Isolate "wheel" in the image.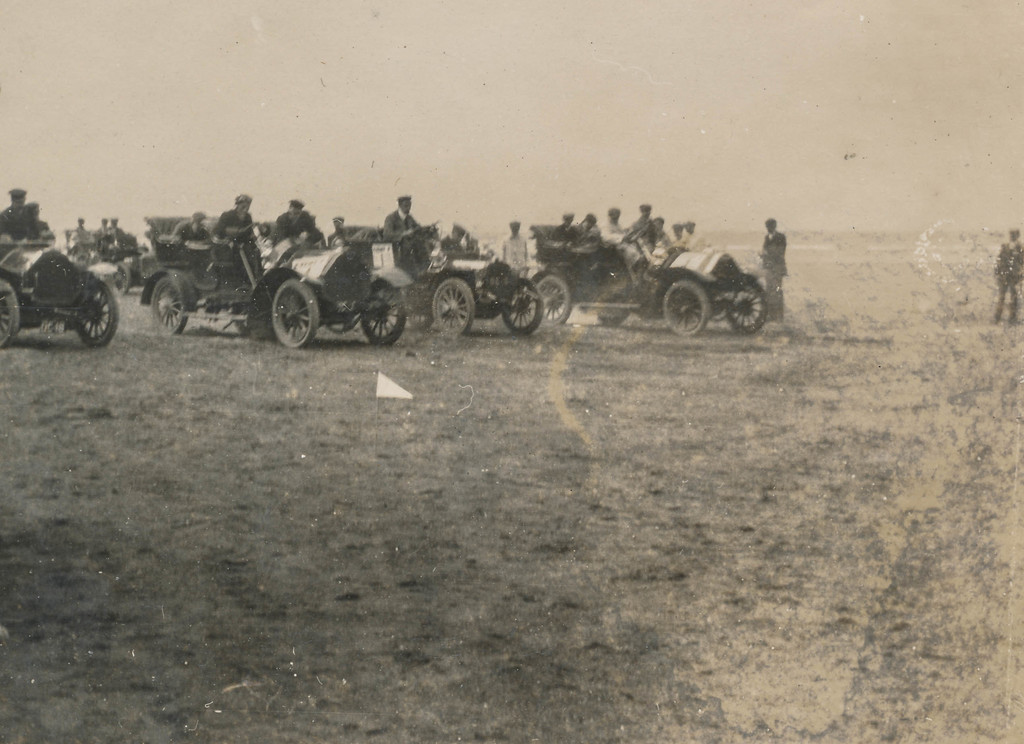
Isolated region: (x1=402, y1=286, x2=432, y2=333).
